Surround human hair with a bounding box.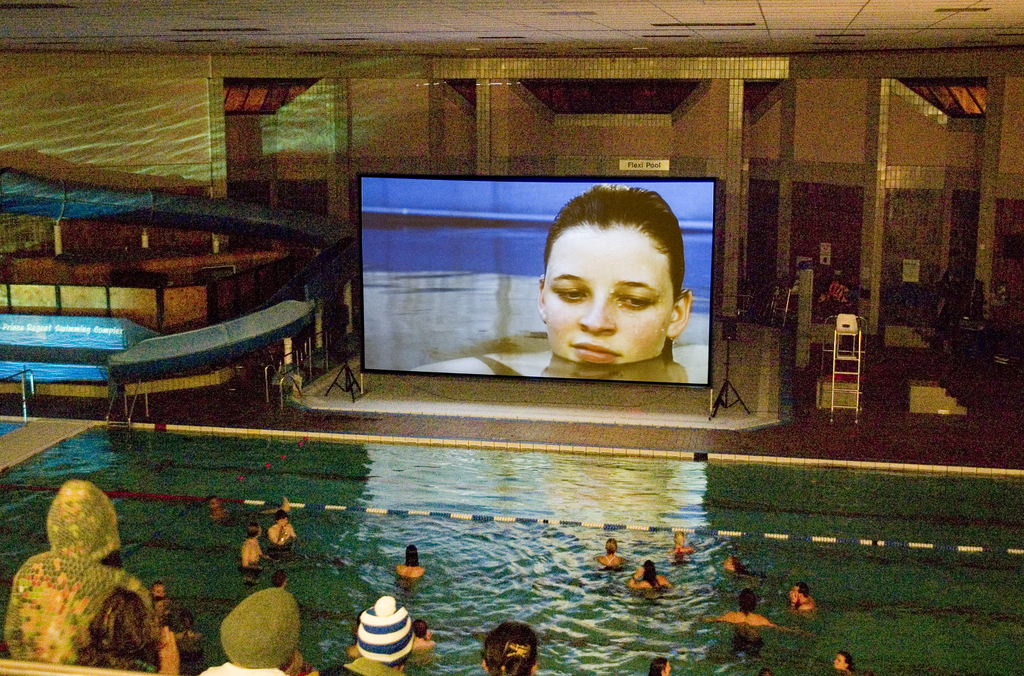
l=838, t=654, r=852, b=669.
